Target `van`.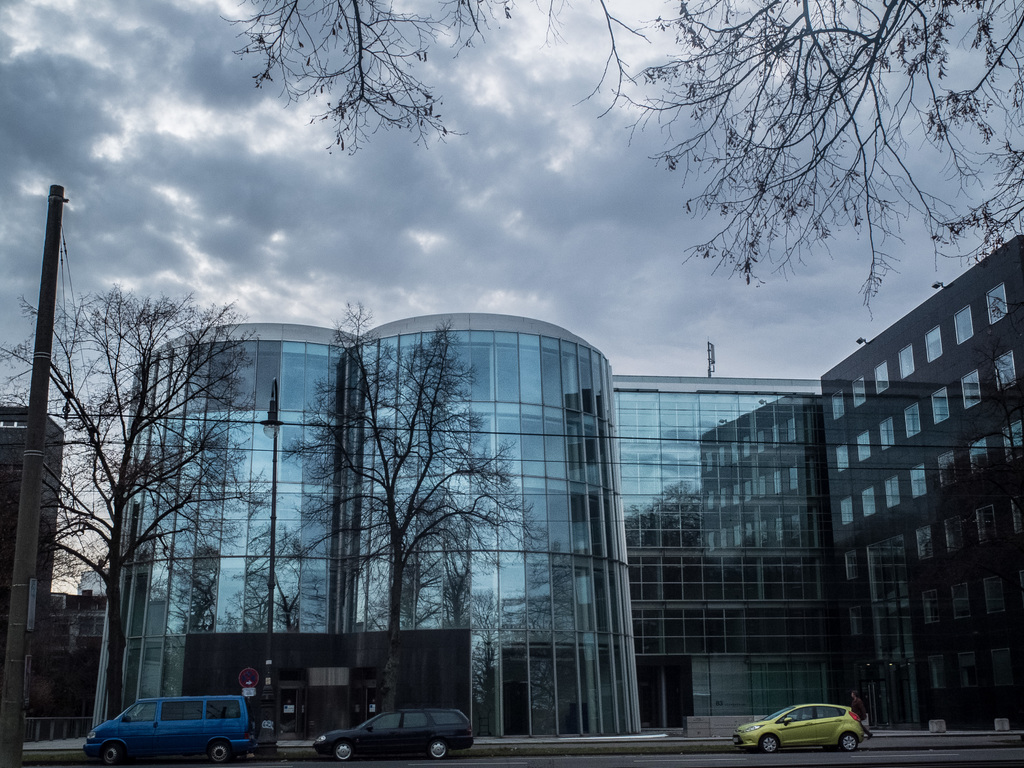
Target region: bbox=[80, 693, 256, 767].
